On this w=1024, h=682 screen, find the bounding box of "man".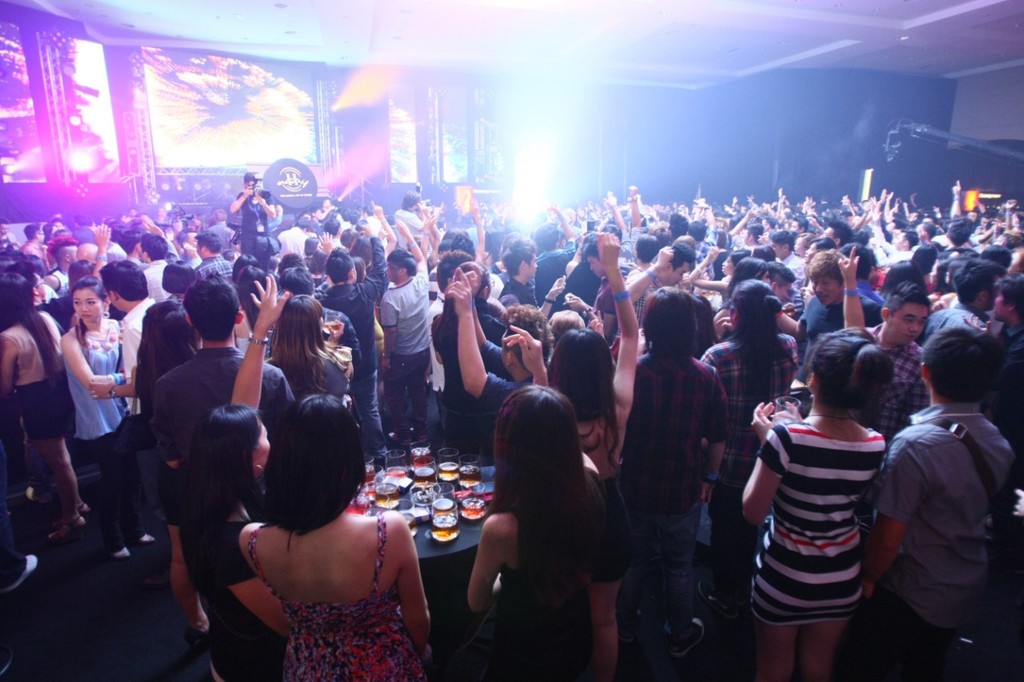
Bounding box: (278, 221, 312, 255).
